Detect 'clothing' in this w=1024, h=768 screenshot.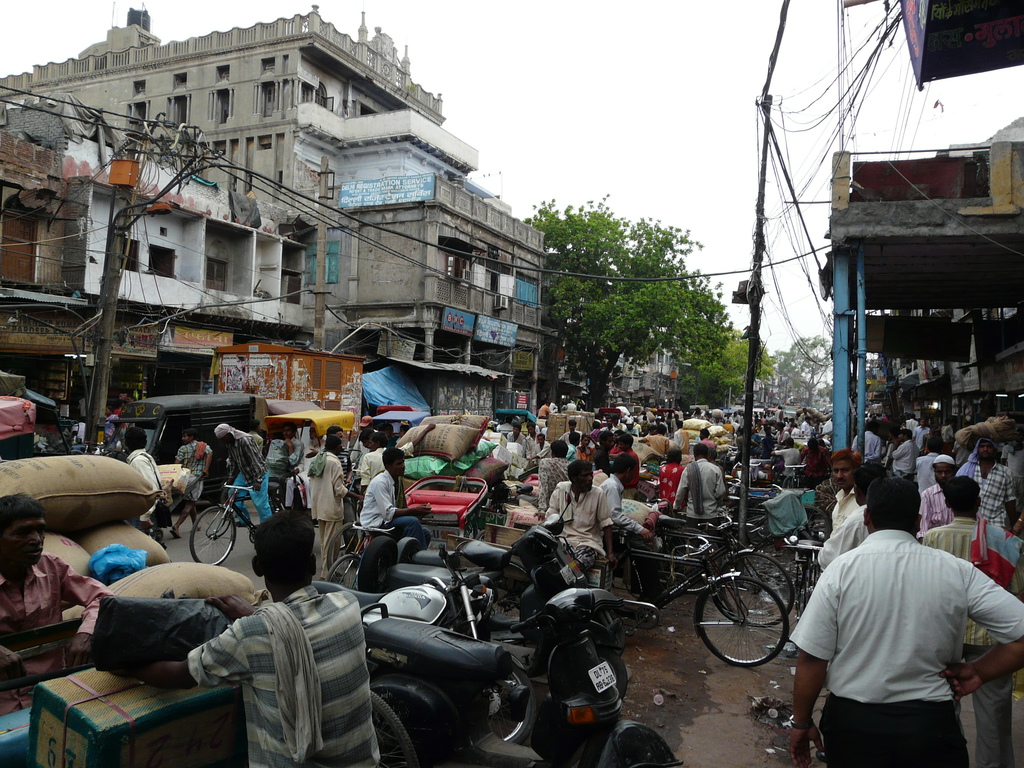
Detection: x1=270 y1=433 x2=301 y2=474.
